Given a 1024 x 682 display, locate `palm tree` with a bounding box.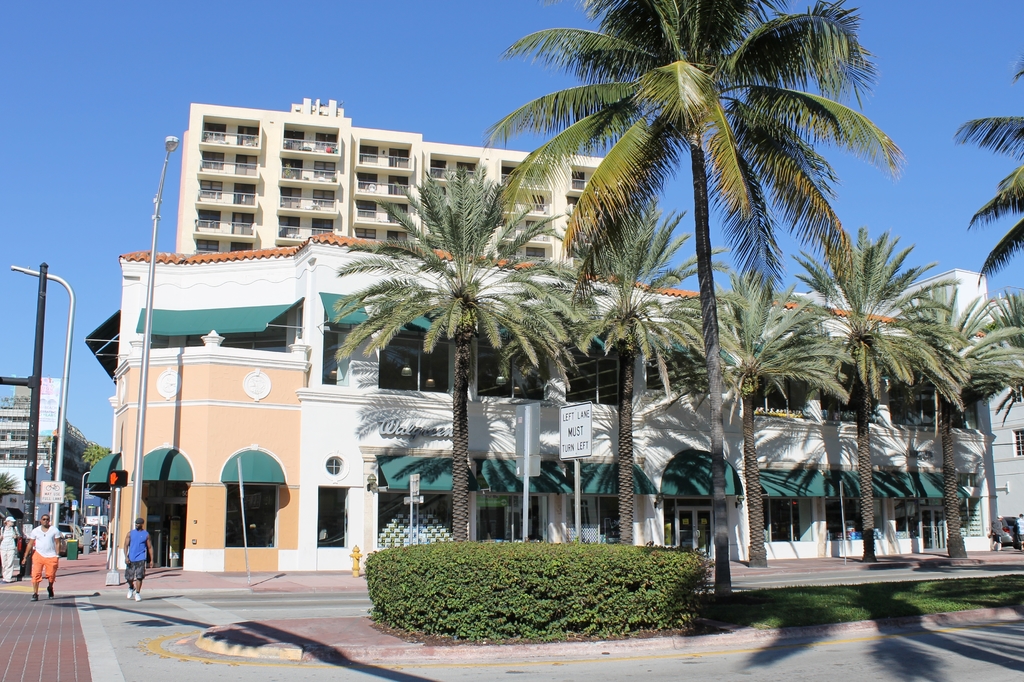
Located: {"x1": 372, "y1": 166, "x2": 550, "y2": 526}.
